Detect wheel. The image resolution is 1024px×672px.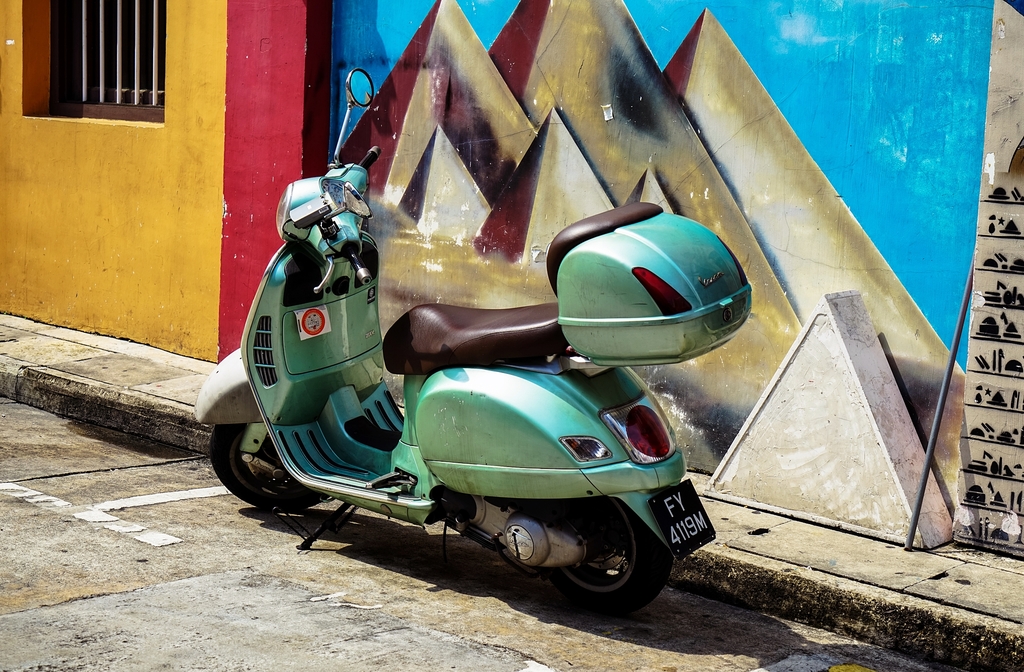
<bbox>207, 426, 328, 509</bbox>.
